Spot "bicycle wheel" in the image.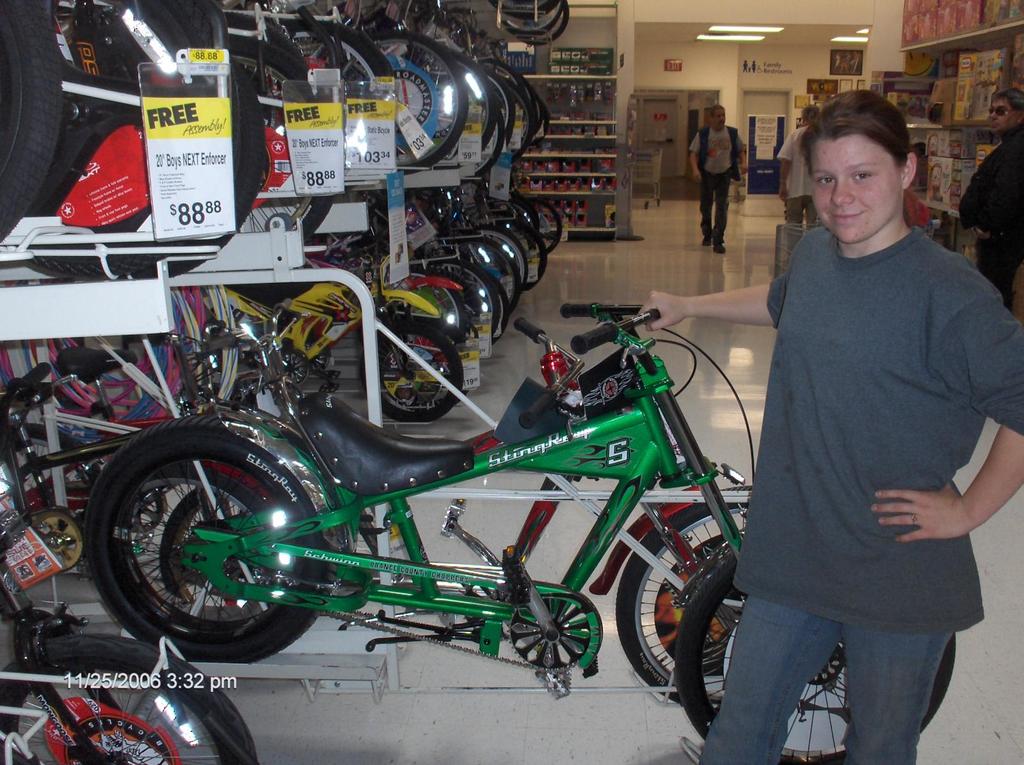
"bicycle wheel" found at [501,0,563,20].
